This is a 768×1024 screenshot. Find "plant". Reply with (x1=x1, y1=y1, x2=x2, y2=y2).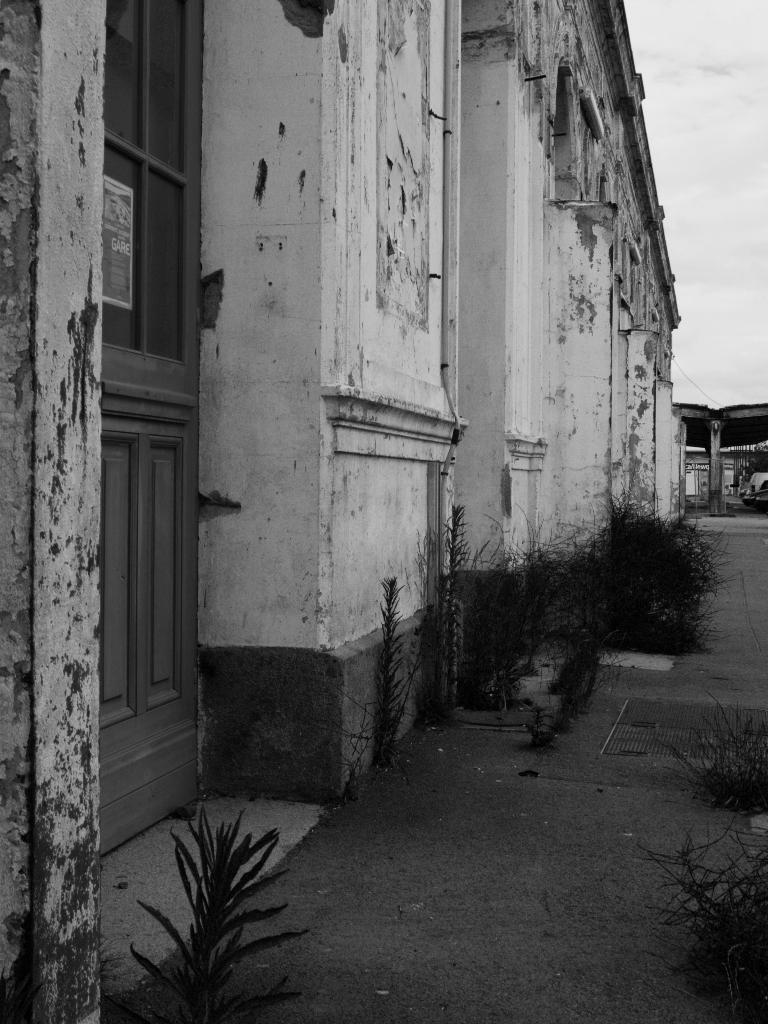
(x1=130, y1=781, x2=316, y2=998).
